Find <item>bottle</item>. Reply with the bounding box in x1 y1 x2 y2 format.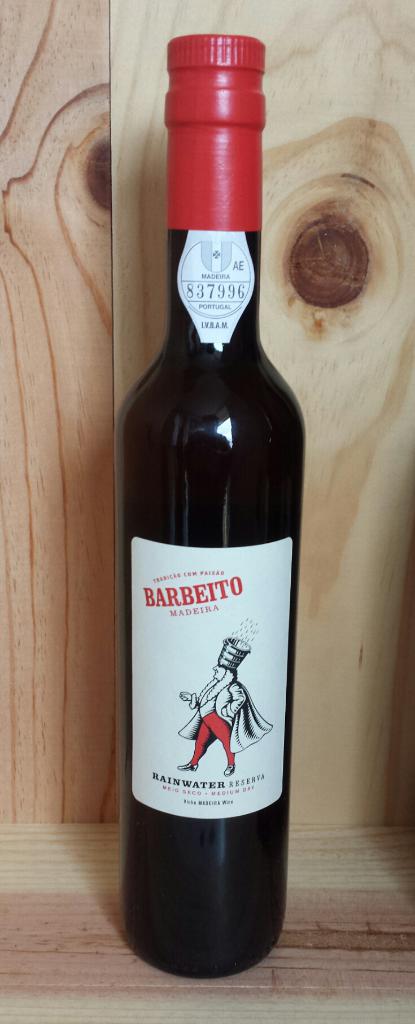
115 29 304 981.
